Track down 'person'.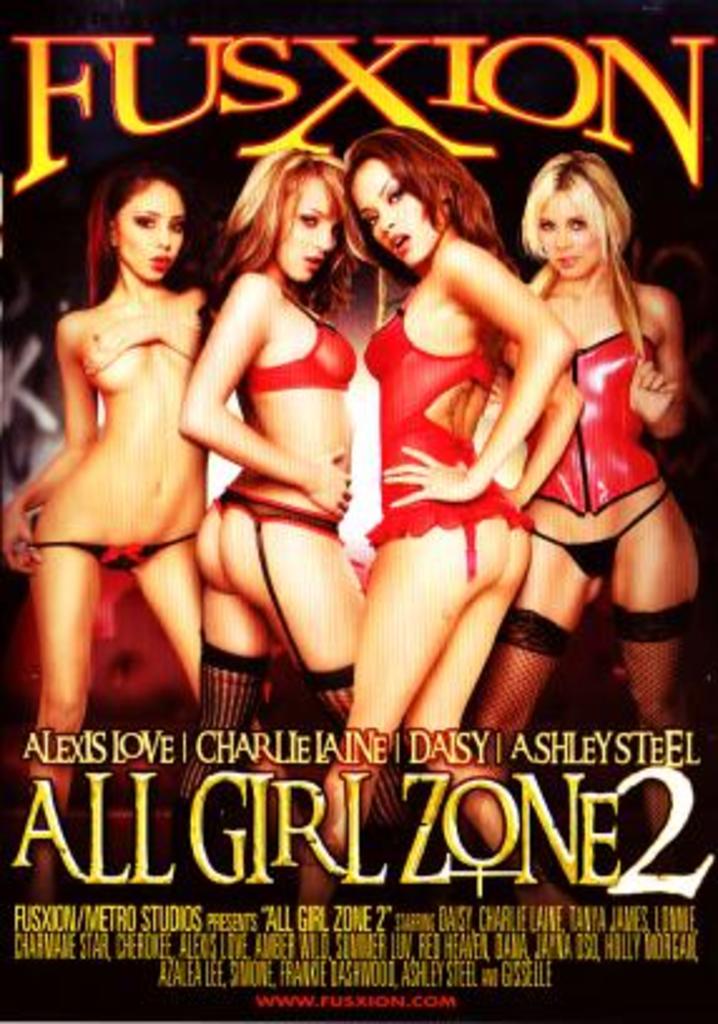
Tracked to [left=168, top=146, right=382, bottom=896].
